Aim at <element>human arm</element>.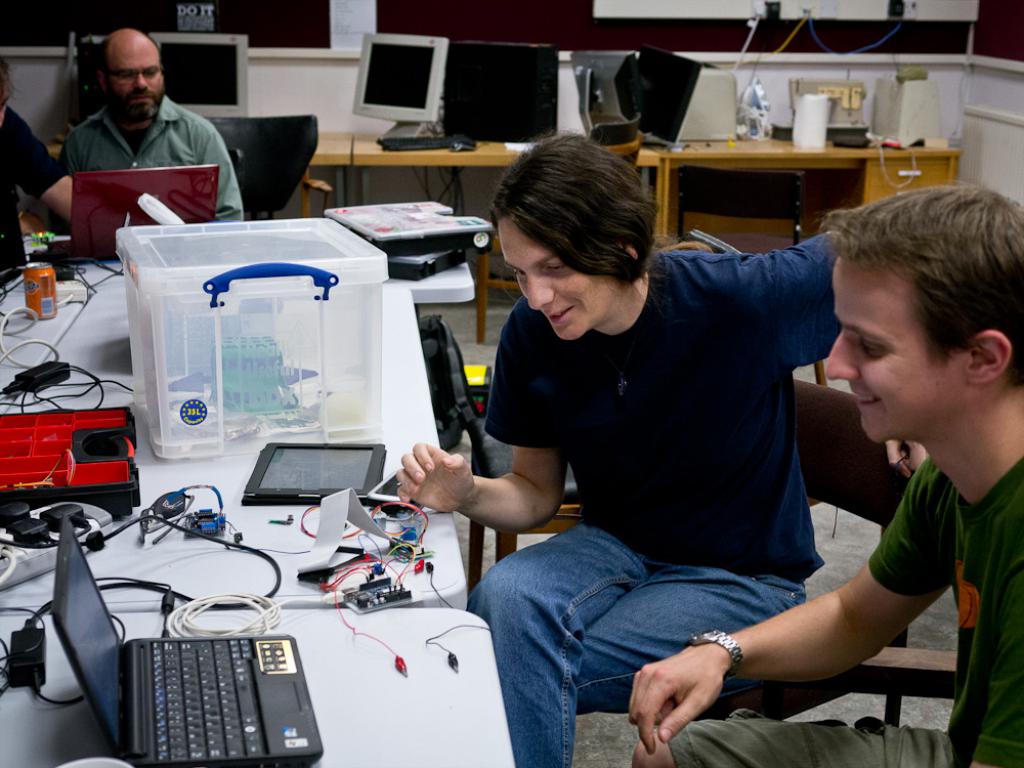
Aimed at rect(194, 125, 261, 234).
